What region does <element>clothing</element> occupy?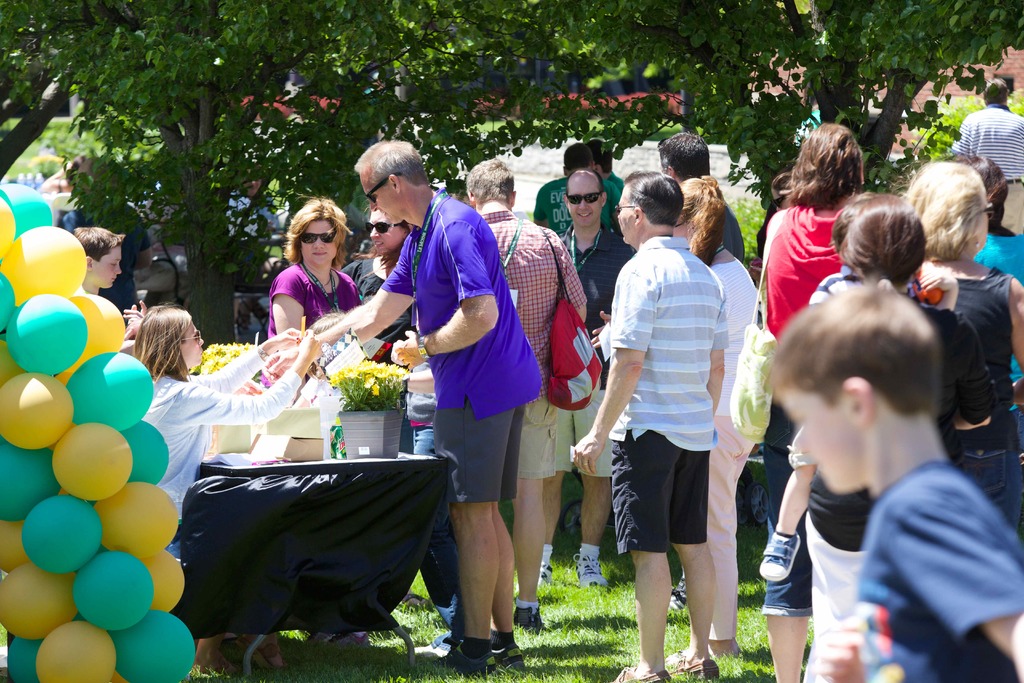
BBox(774, 192, 856, 322).
